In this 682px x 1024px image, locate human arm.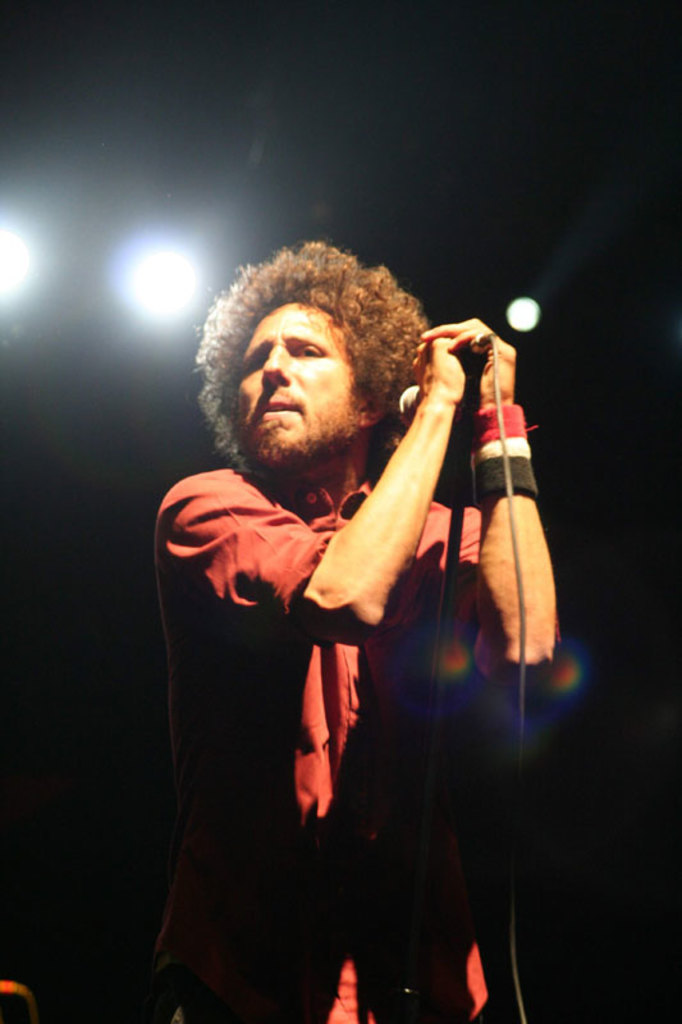
Bounding box: [left=156, top=329, right=470, bottom=649].
